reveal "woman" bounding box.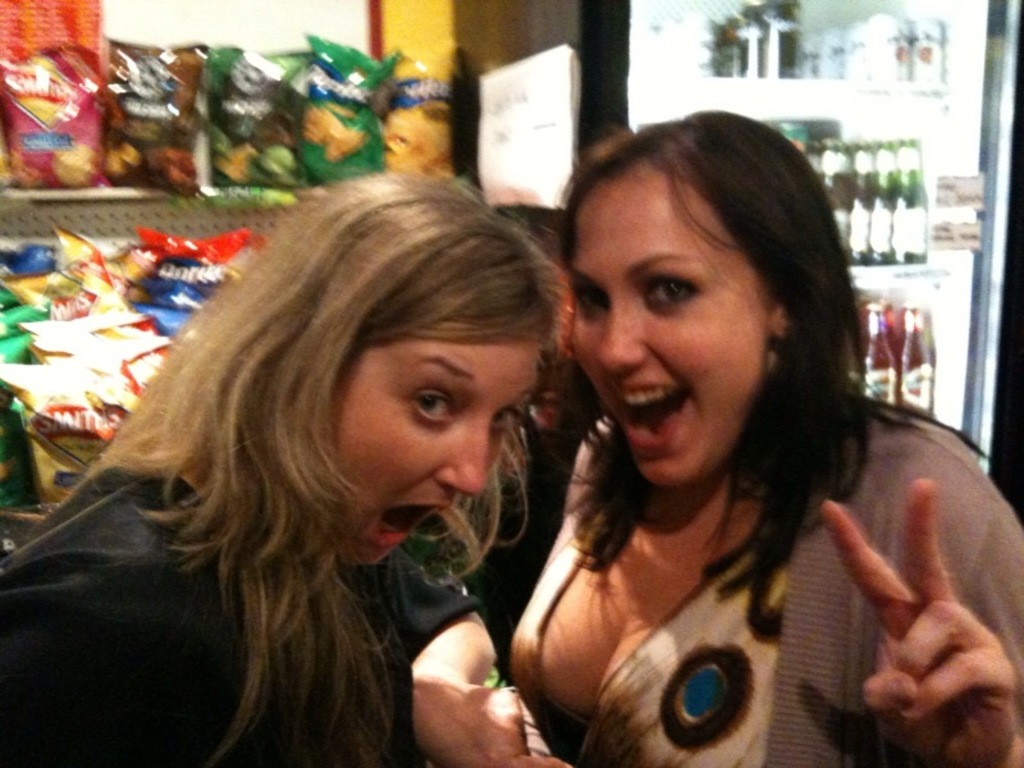
Revealed: {"left": 0, "top": 172, "right": 568, "bottom": 767}.
